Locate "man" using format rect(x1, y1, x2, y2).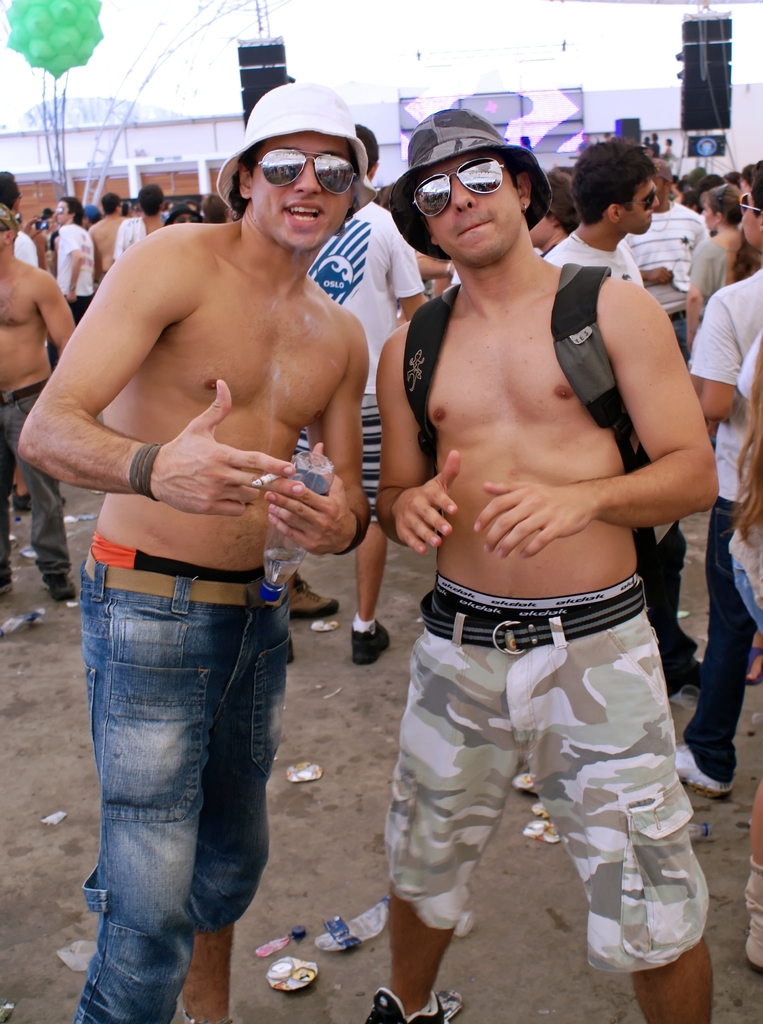
rect(0, 207, 99, 612).
